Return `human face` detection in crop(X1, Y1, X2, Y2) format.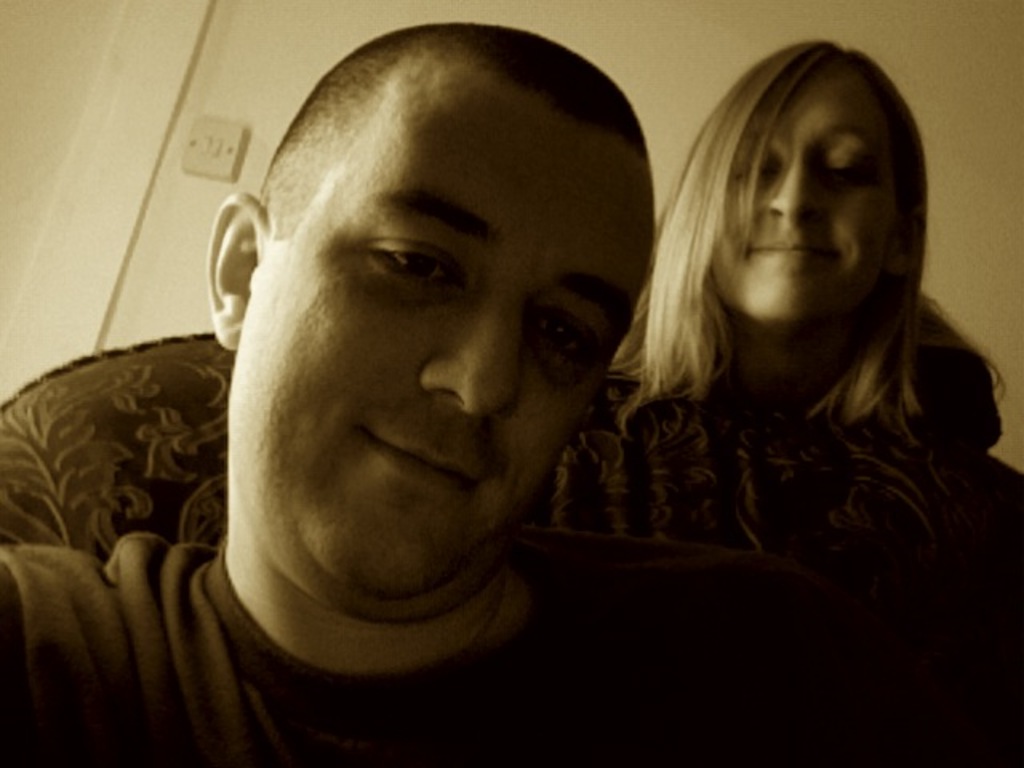
crop(232, 101, 659, 608).
